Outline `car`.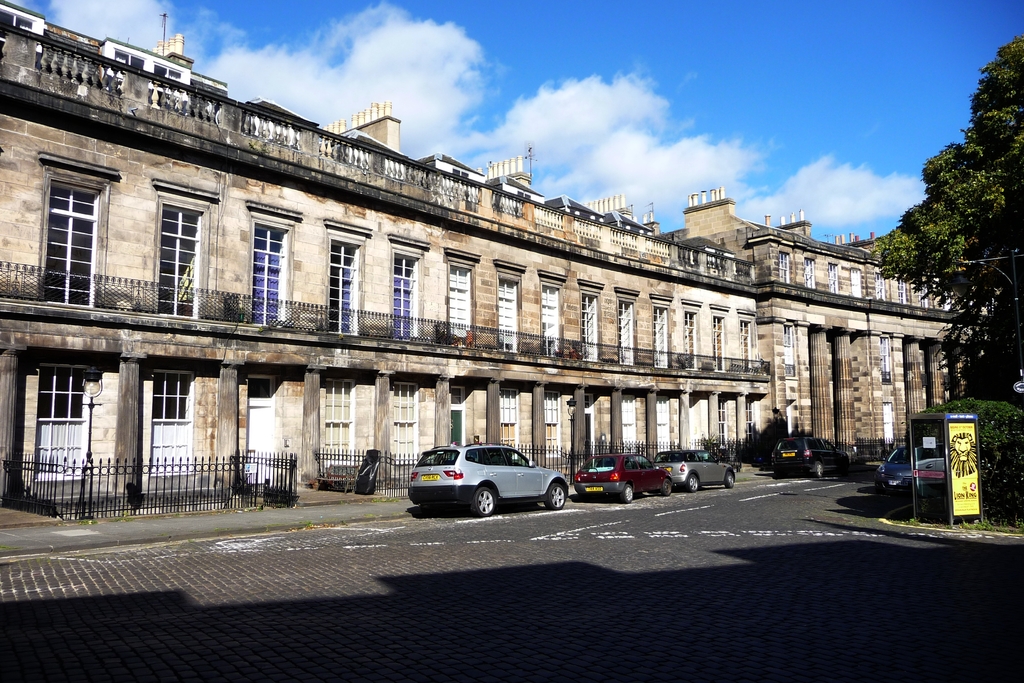
Outline: left=403, top=446, right=575, bottom=516.
